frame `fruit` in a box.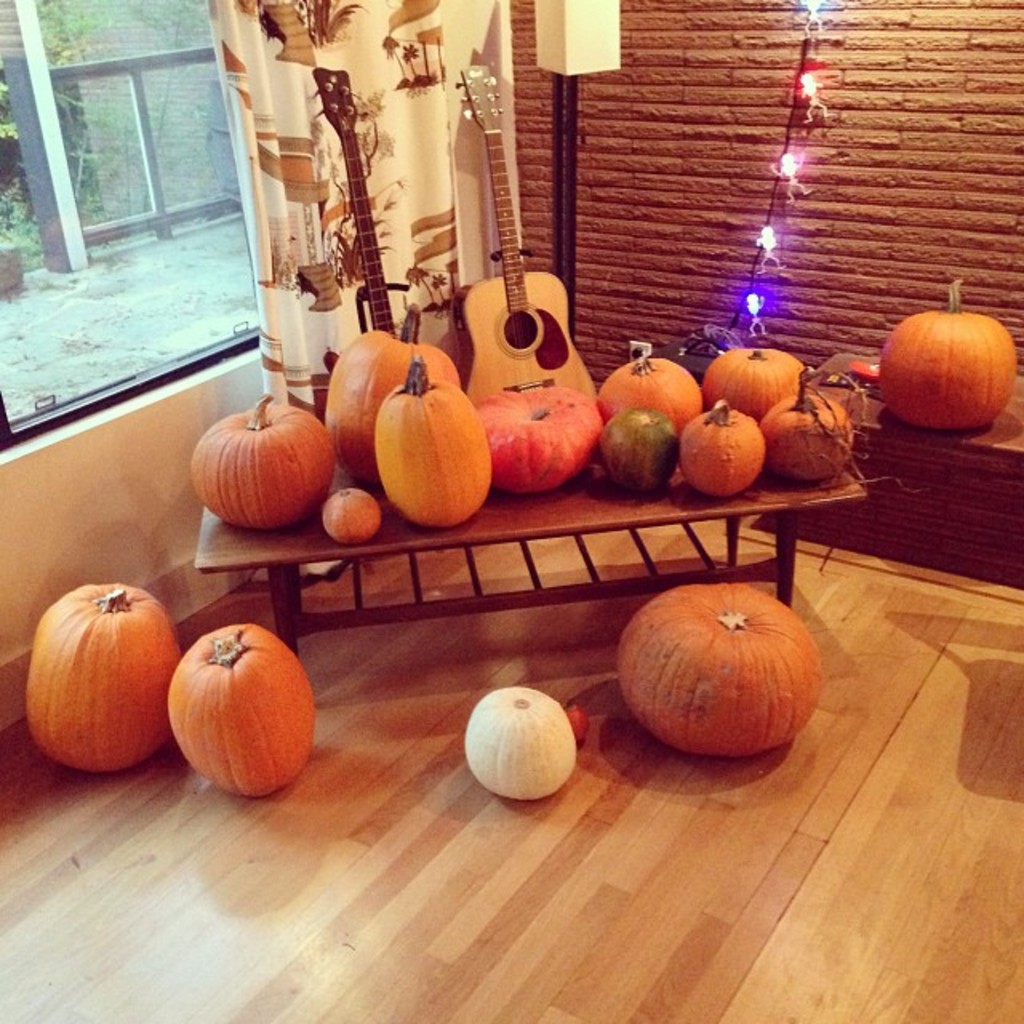
598,352,699,419.
